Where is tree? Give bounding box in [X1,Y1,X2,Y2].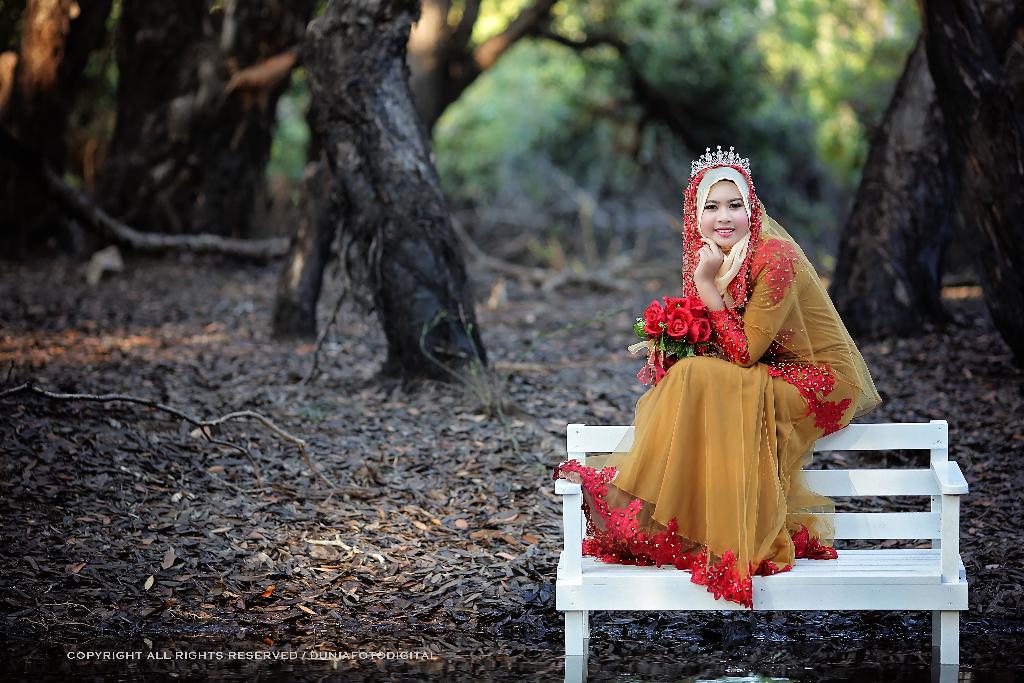
[820,0,1023,383].
